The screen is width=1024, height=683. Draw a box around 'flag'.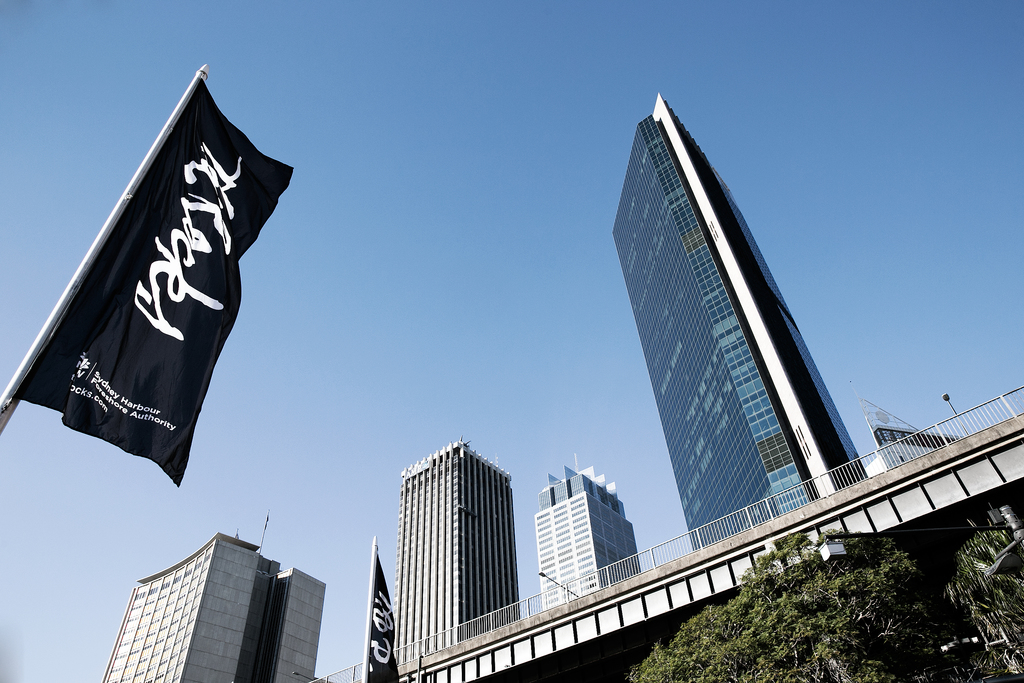
<region>371, 554, 404, 682</region>.
